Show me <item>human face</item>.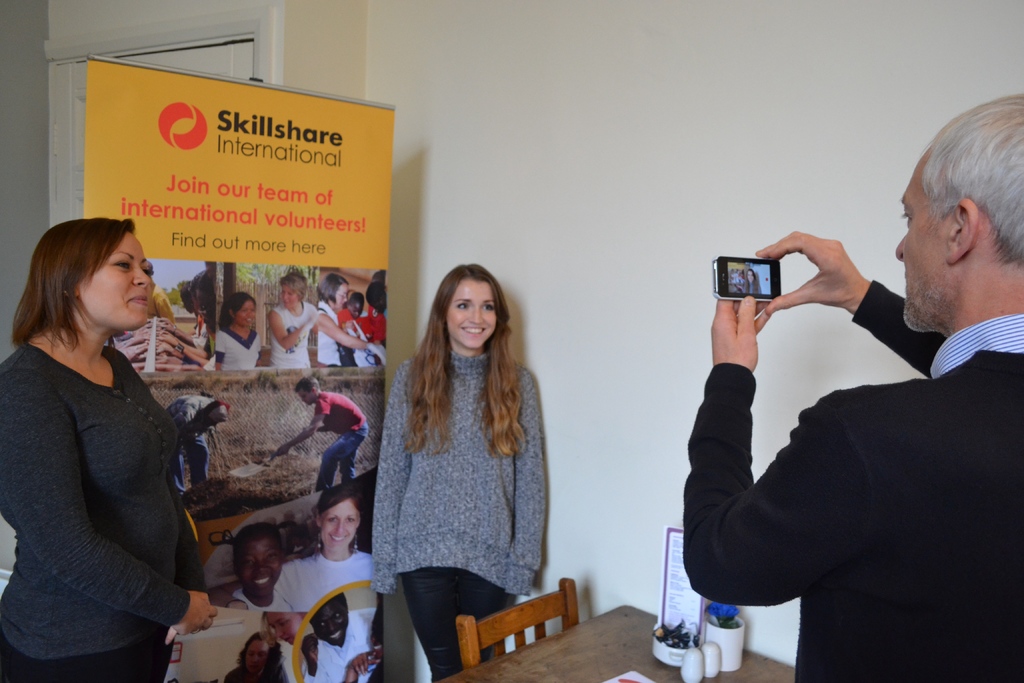
<item>human face</item> is here: BBox(316, 603, 349, 642).
